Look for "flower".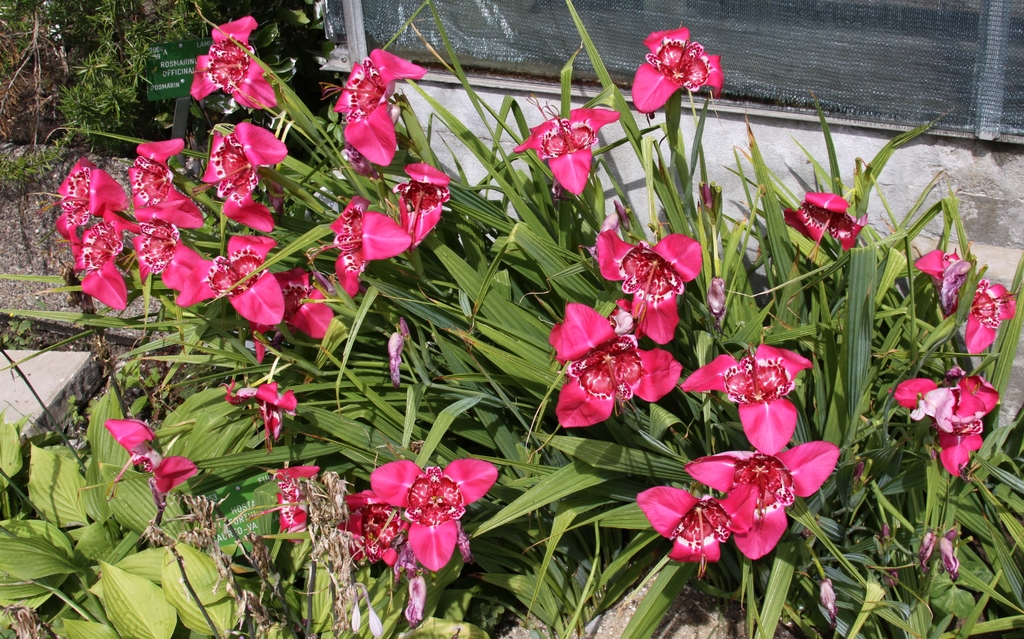
Found: x1=548 y1=300 x2=682 y2=426.
